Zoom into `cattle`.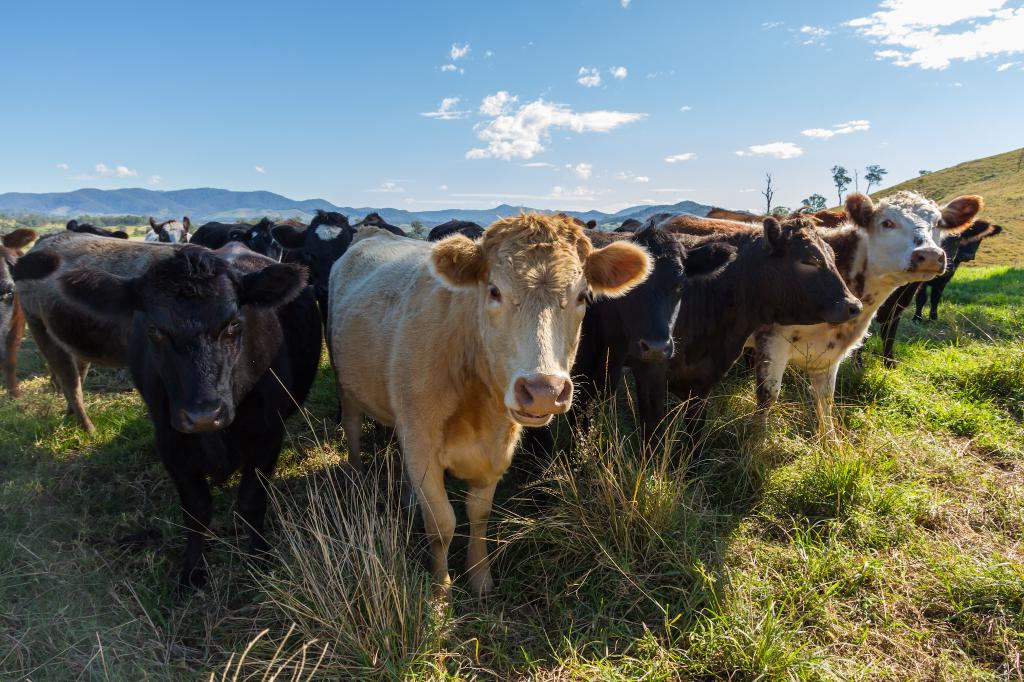
Zoom target: 9 239 223 444.
